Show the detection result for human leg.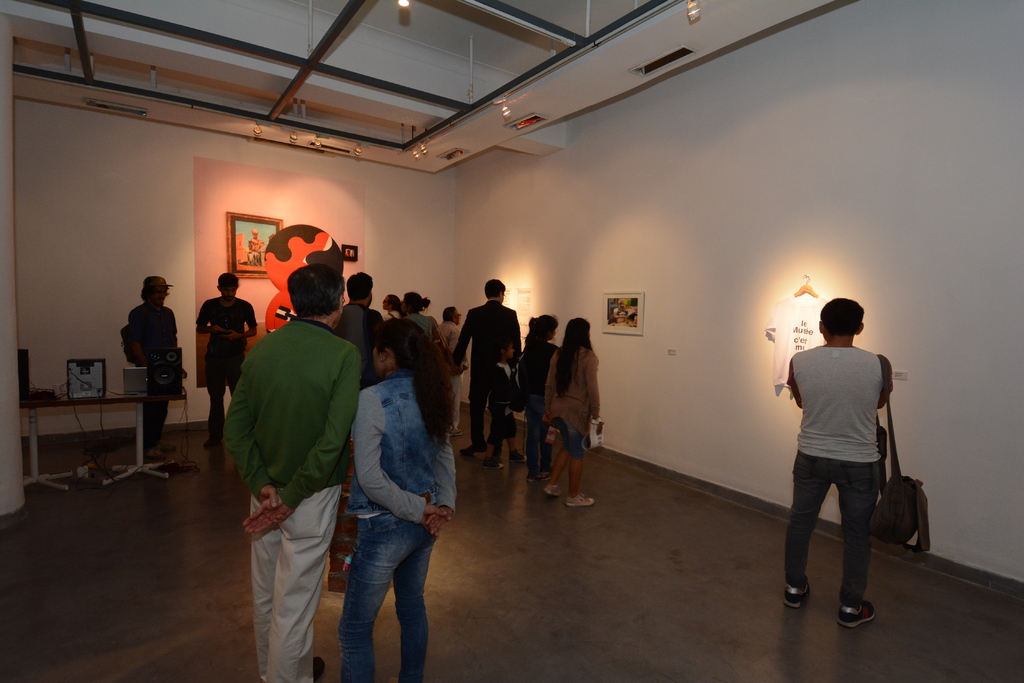
(396, 547, 433, 681).
